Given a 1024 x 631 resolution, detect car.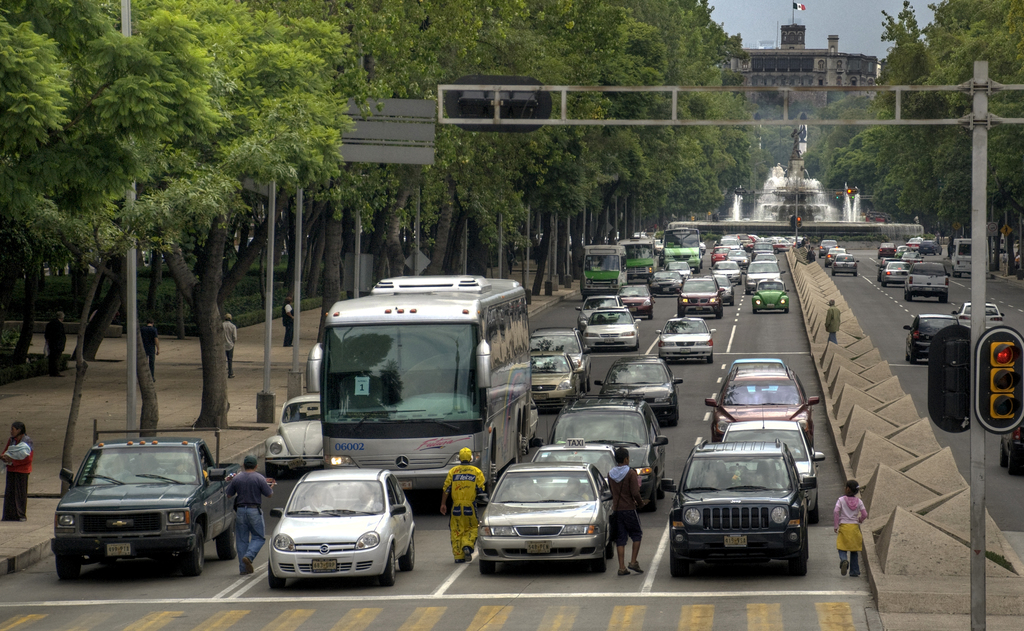
select_region(478, 460, 611, 574).
